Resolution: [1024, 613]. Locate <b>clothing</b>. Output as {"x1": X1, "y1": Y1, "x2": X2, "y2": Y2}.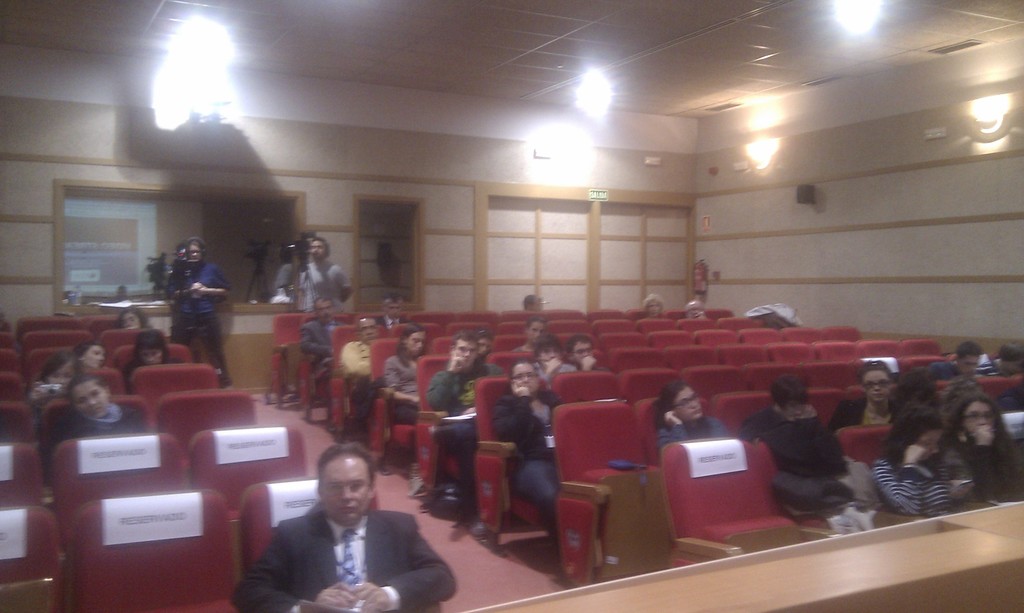
{"x1": 932, "y1": 433, "x2": 1023, "y2": 499}.
